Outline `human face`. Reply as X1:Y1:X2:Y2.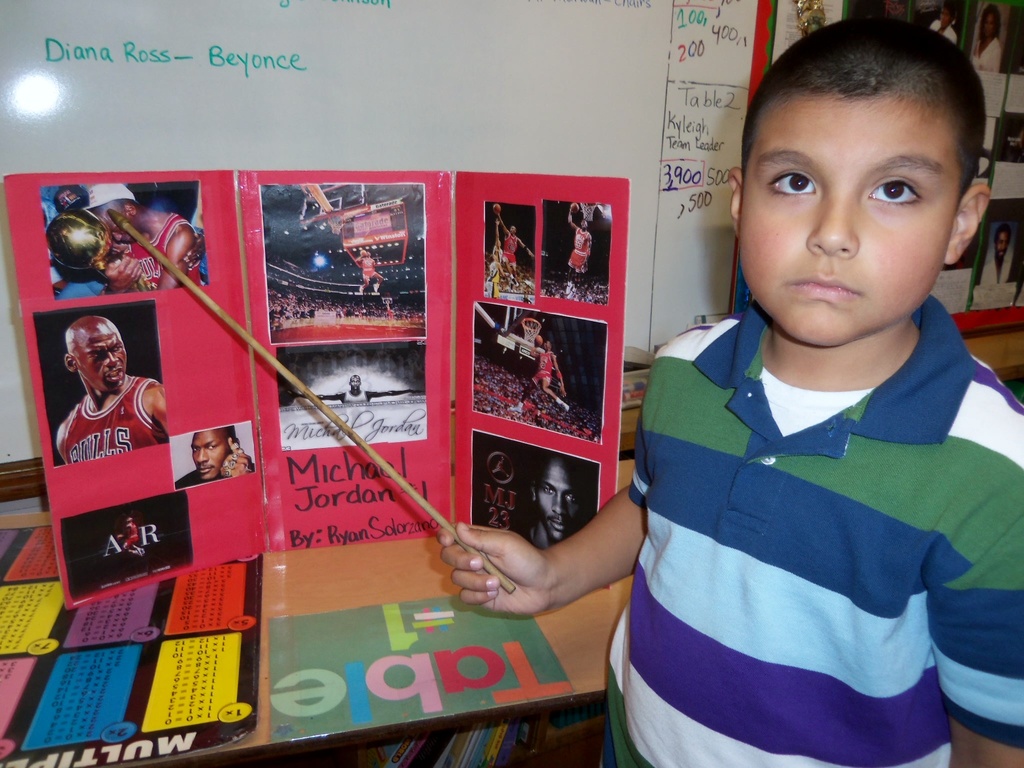
191:431:230:481.
